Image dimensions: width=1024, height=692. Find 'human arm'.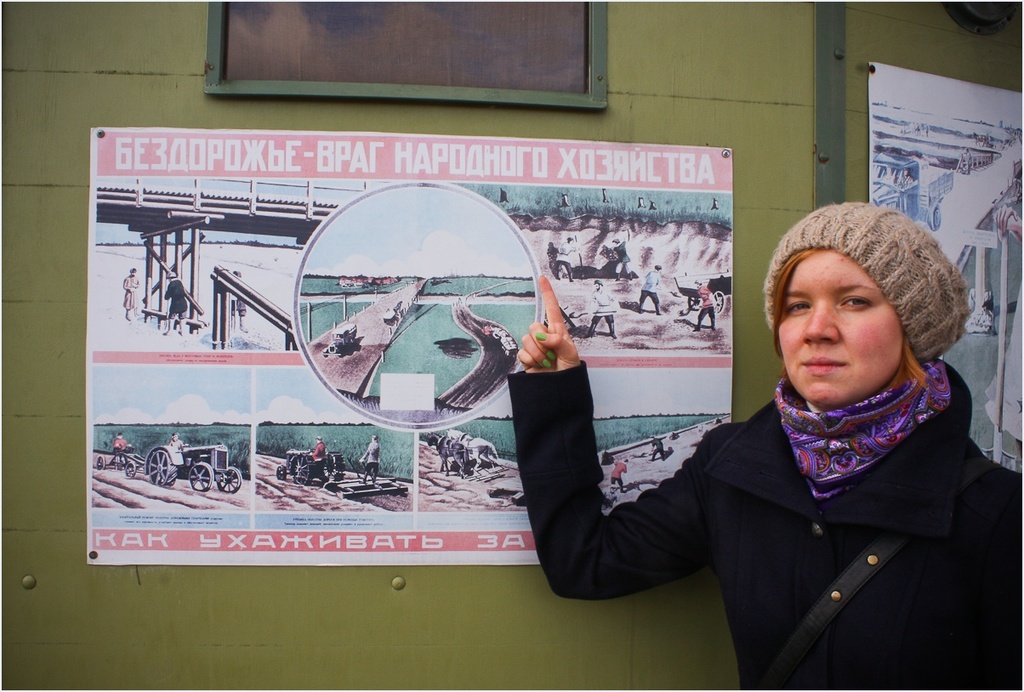
[left=167, top=441, right=172, bottom=446].
